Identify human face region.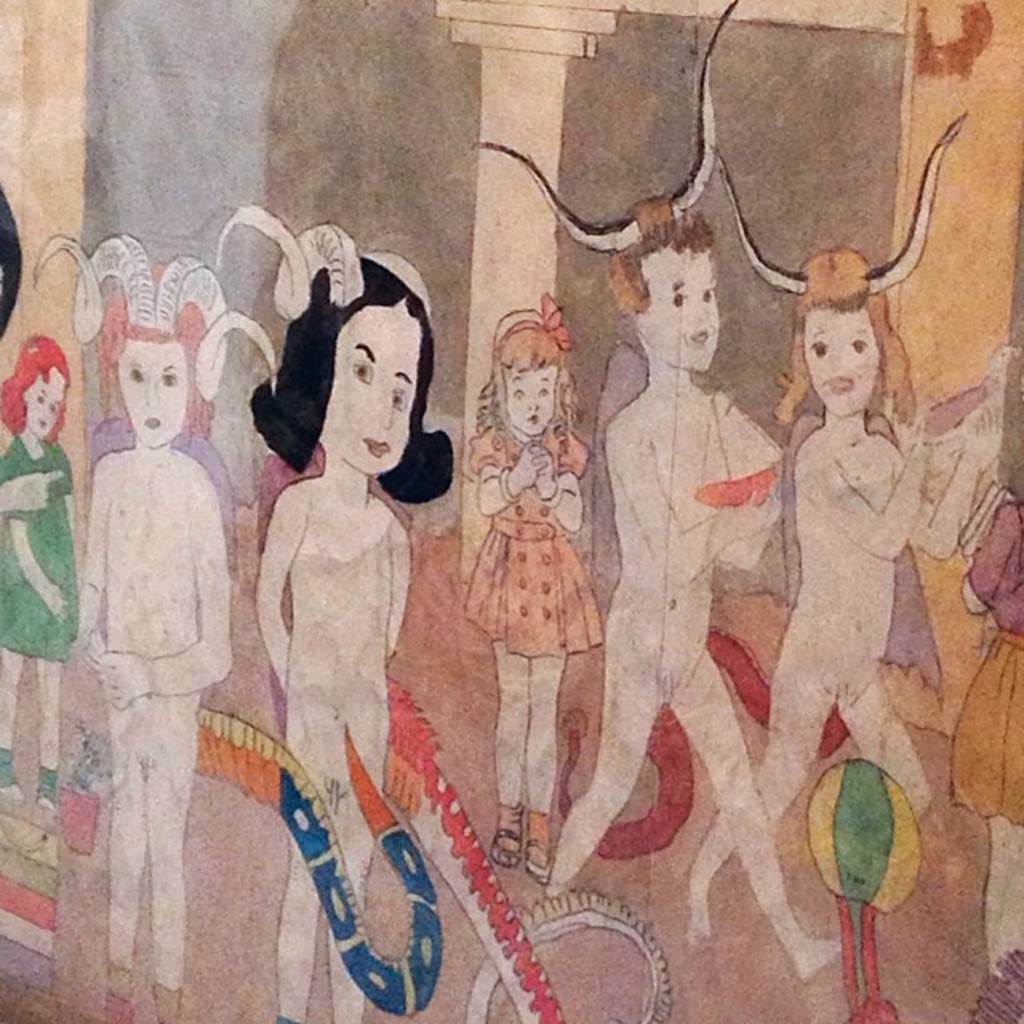
Region: box=[488, 341, 574, 443].
